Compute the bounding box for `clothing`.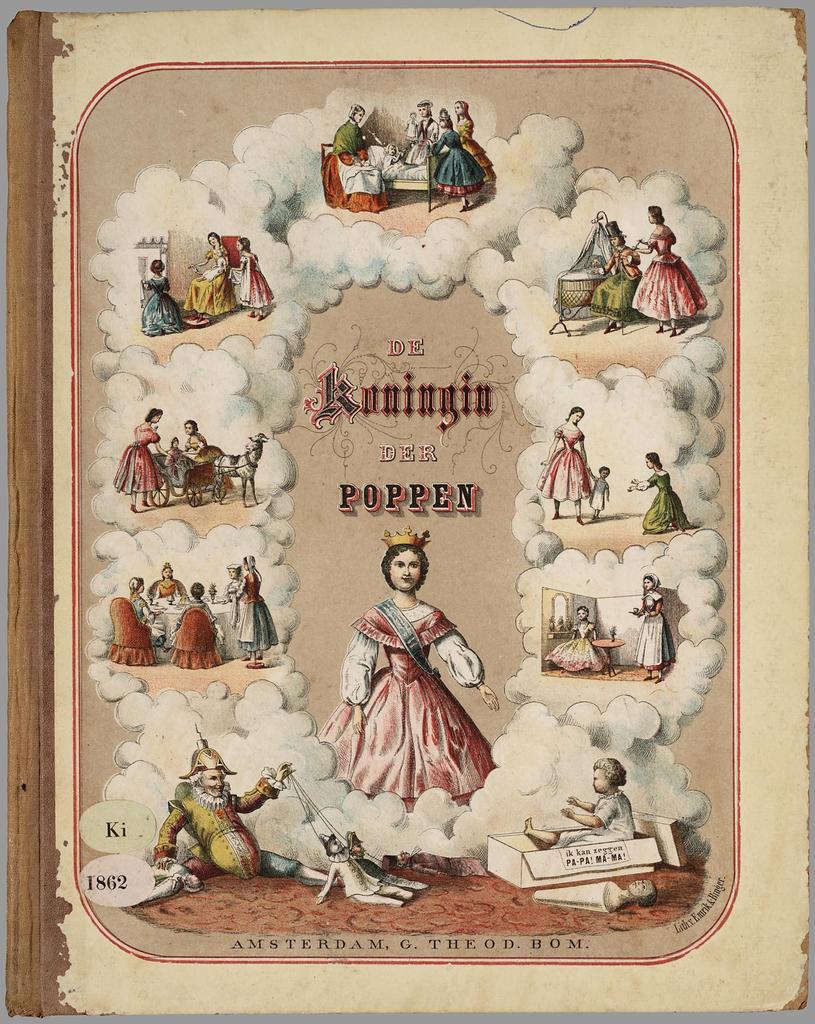
bbox(555, 790, 627, 848).
